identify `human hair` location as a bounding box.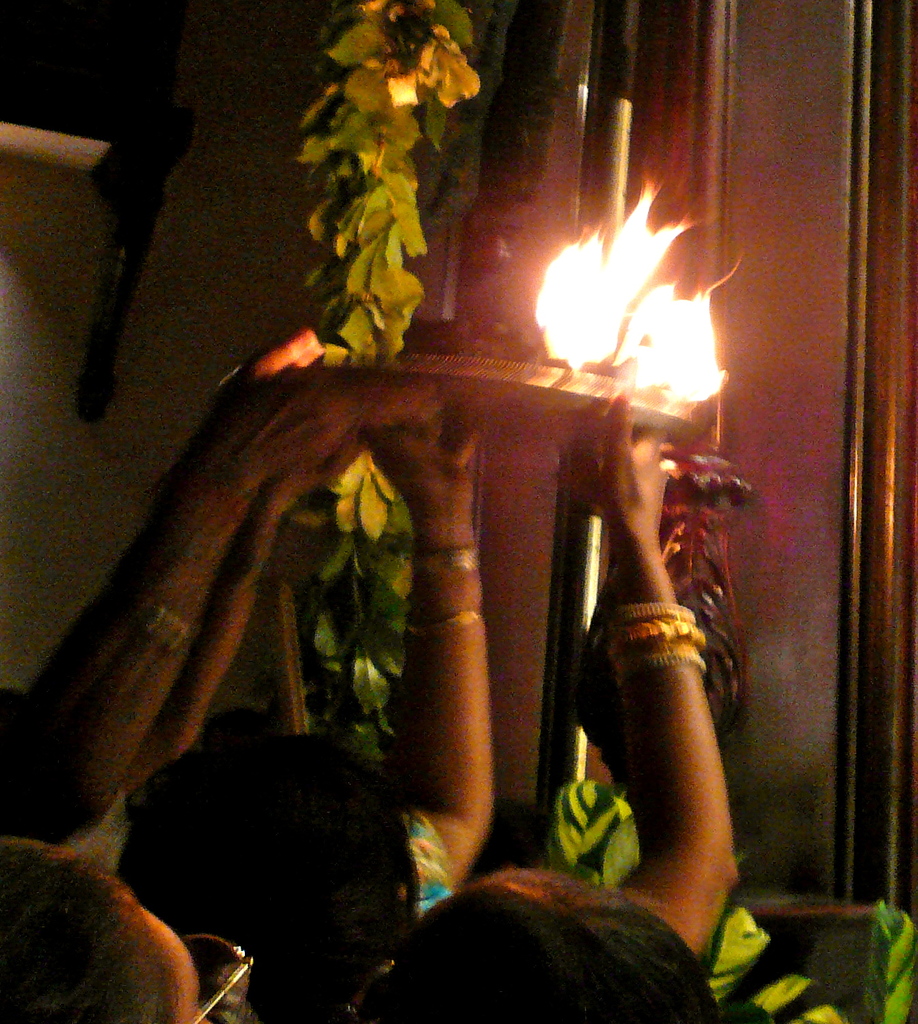
375/856/726/1023.
